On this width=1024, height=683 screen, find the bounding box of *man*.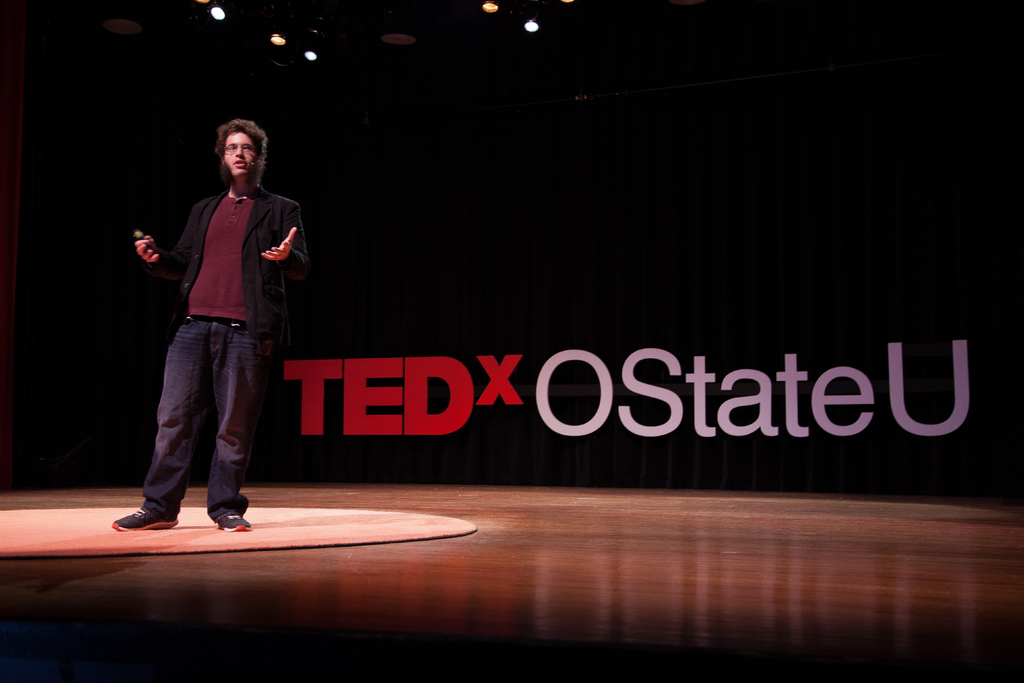
Bounding box: region(126, 117, 298, 534).
